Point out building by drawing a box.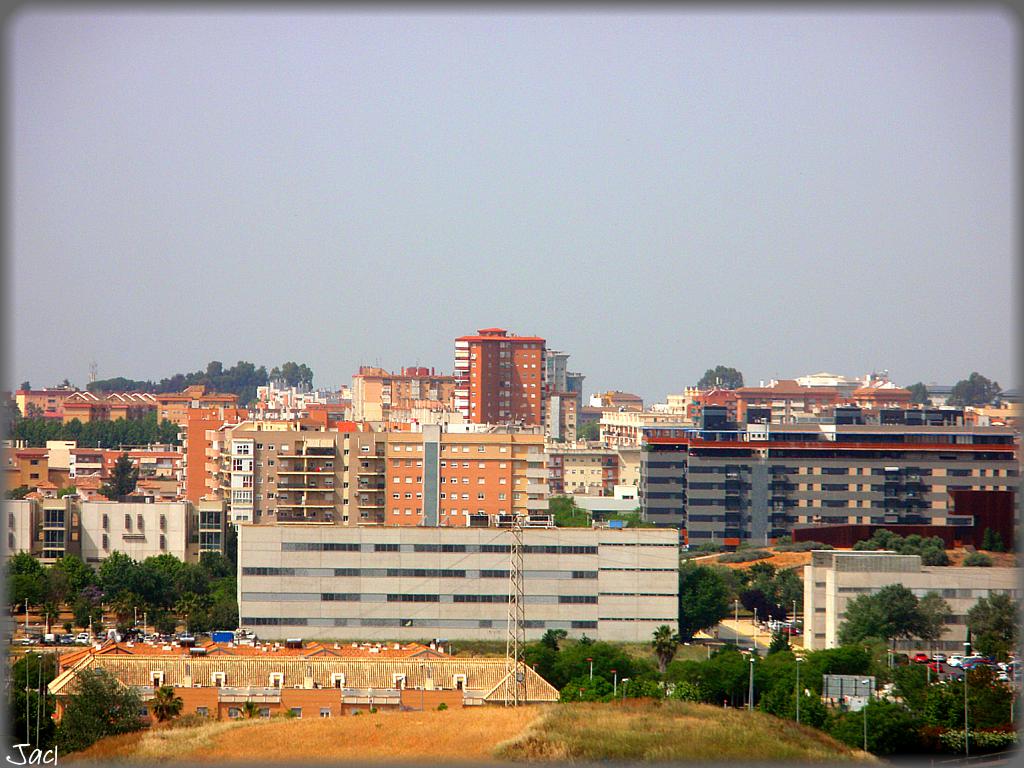
[left=682, top=388, right=734, bottom=420].
